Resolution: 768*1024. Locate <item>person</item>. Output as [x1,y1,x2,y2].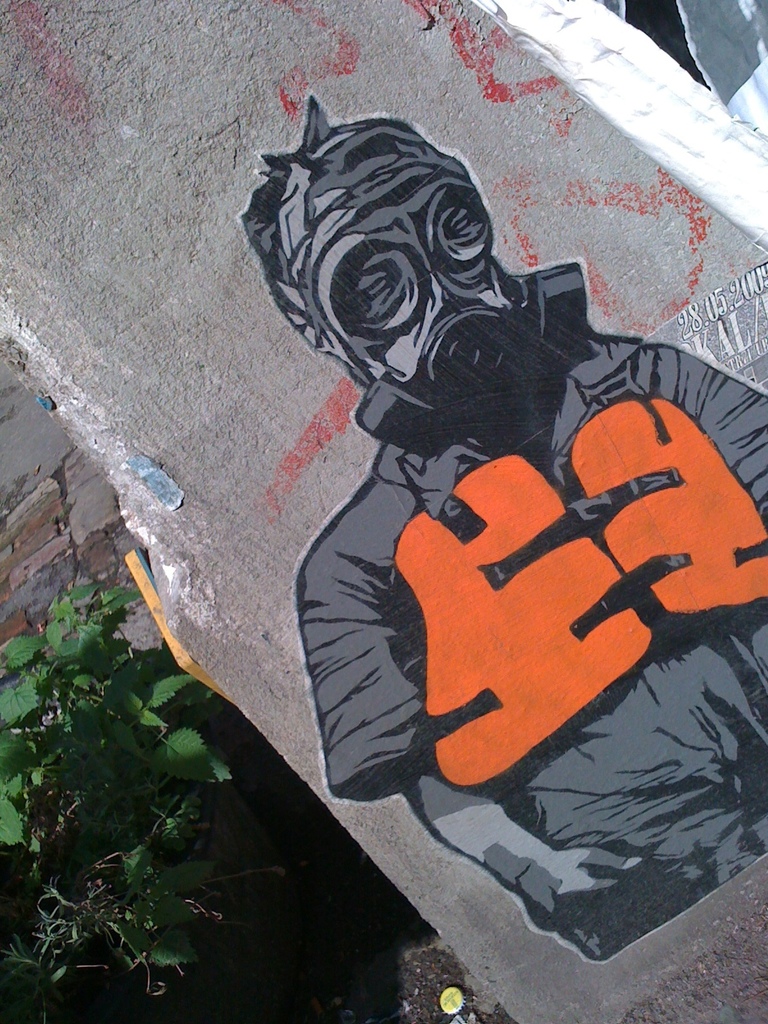
[238,89,767,955].
